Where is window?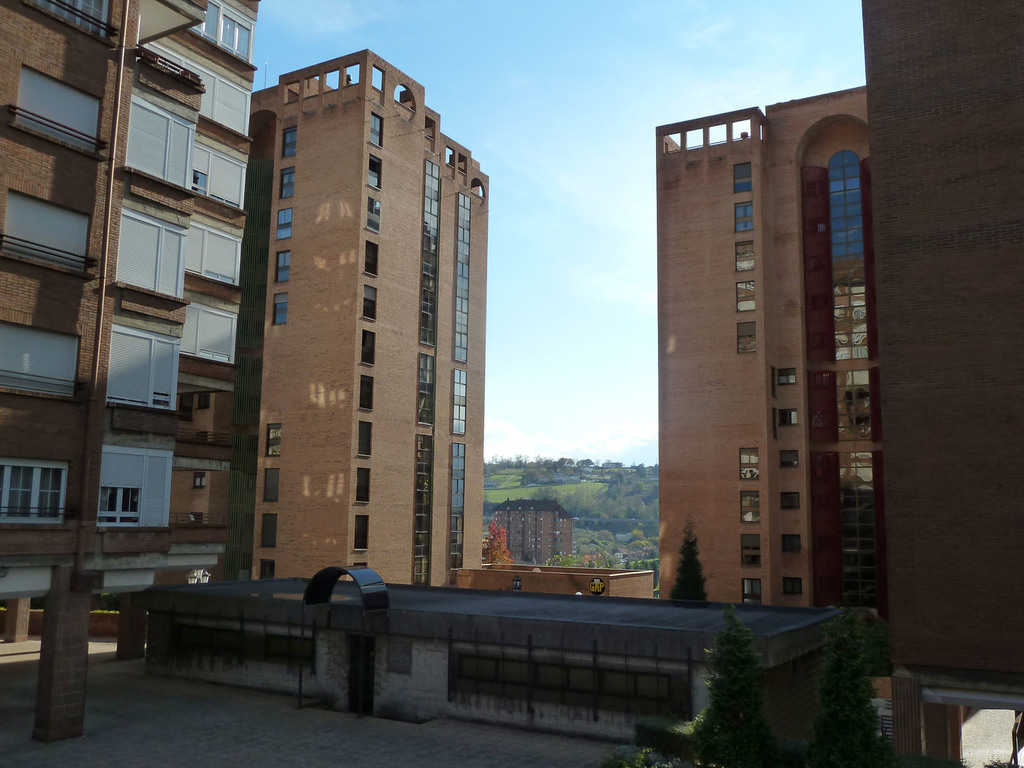
<bbox>781, 493, 799, 512</bbox>.
